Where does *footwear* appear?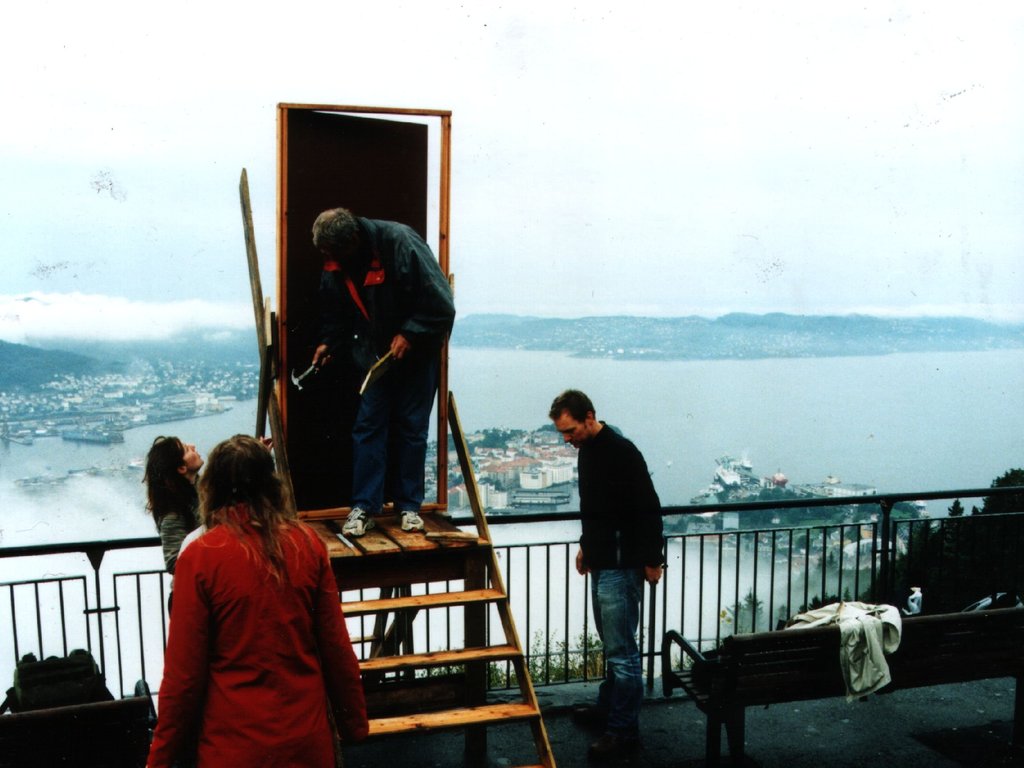
Appears at 337,504,371,536.
